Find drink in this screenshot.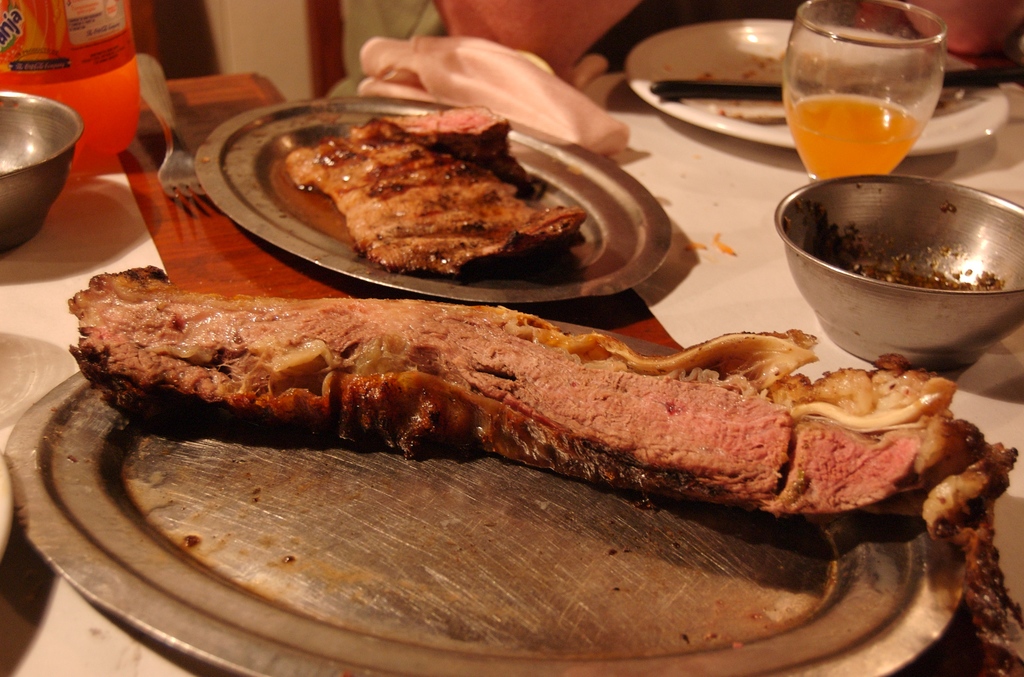
The bounding box for drink is box(762, 33, 940, 184).
